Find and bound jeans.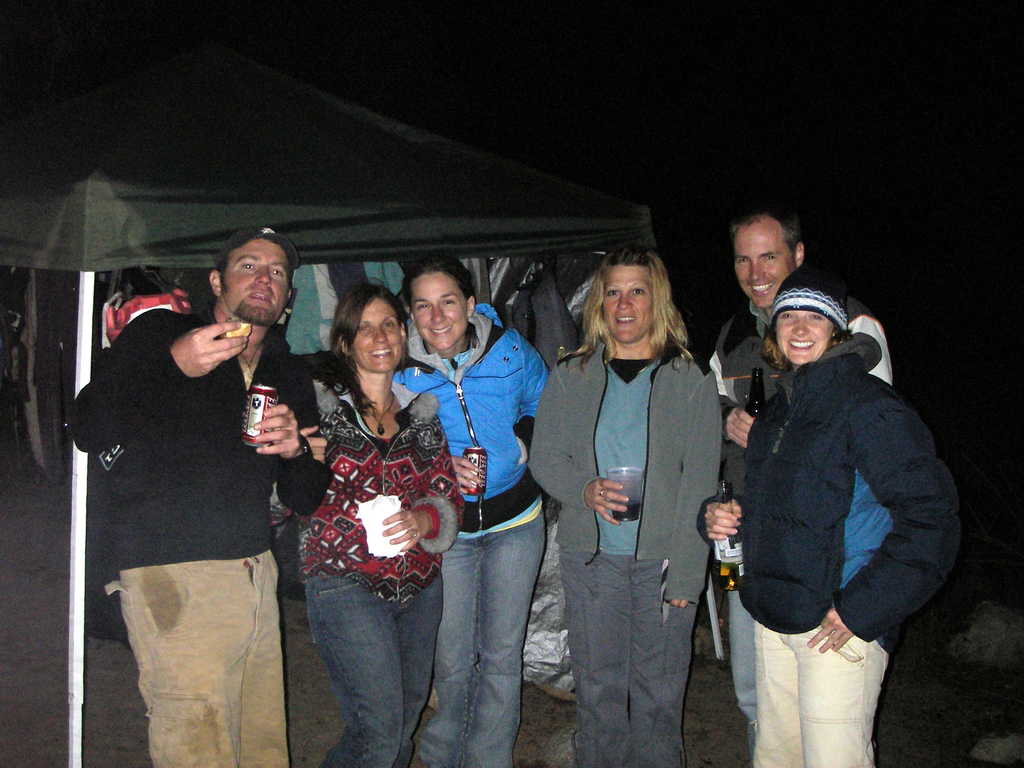
Bound: x1=440, y1=503, x2=543, y2=767.
